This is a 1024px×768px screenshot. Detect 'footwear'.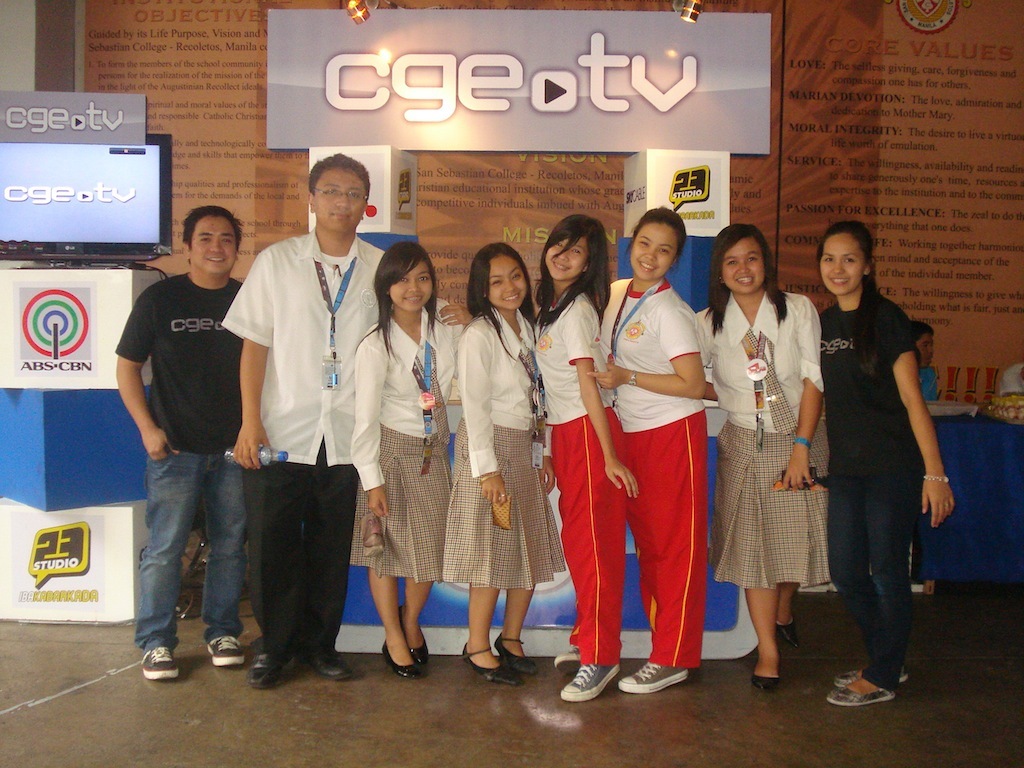
left=242, top=644, right=291, bottom=691.
